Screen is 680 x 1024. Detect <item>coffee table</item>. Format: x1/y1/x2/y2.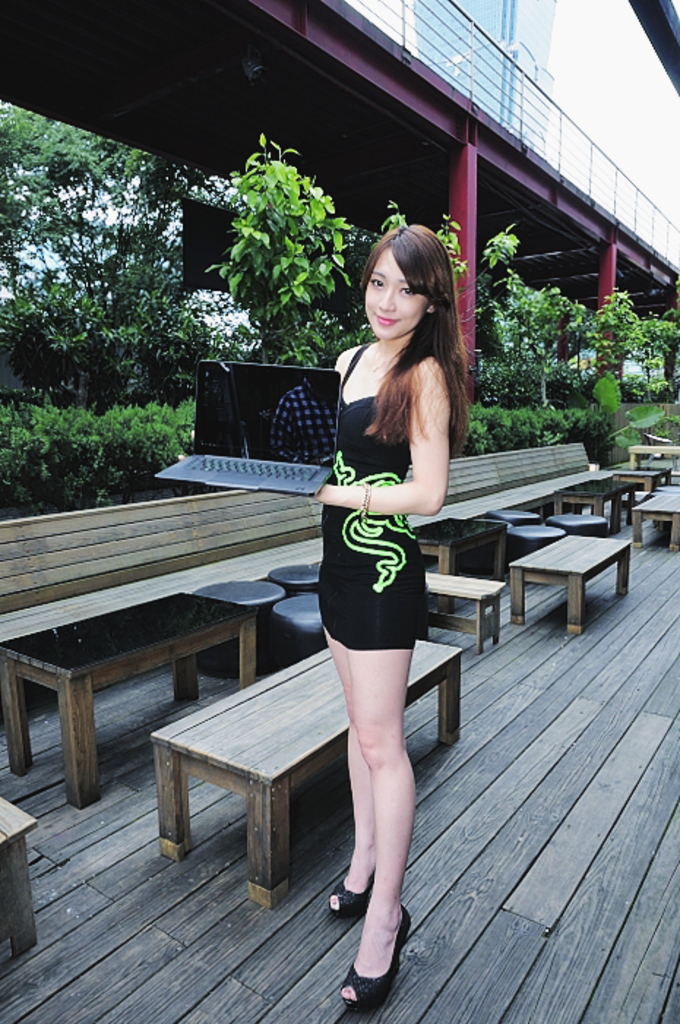
509/531/632/633.
